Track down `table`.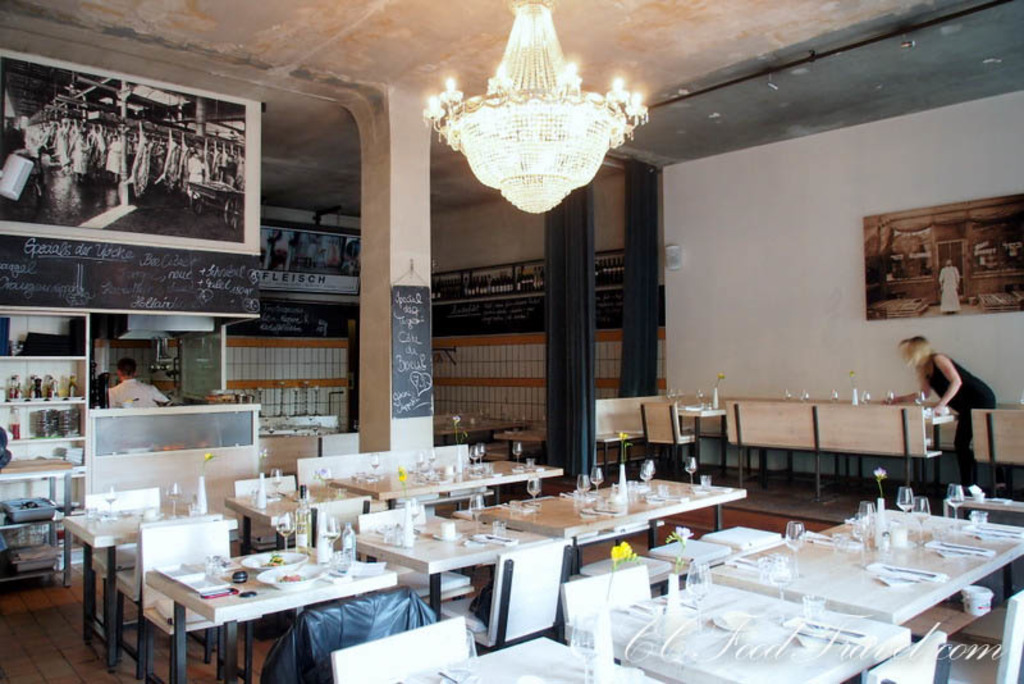
Tracked to detection(942, 498, 1023, 524).
